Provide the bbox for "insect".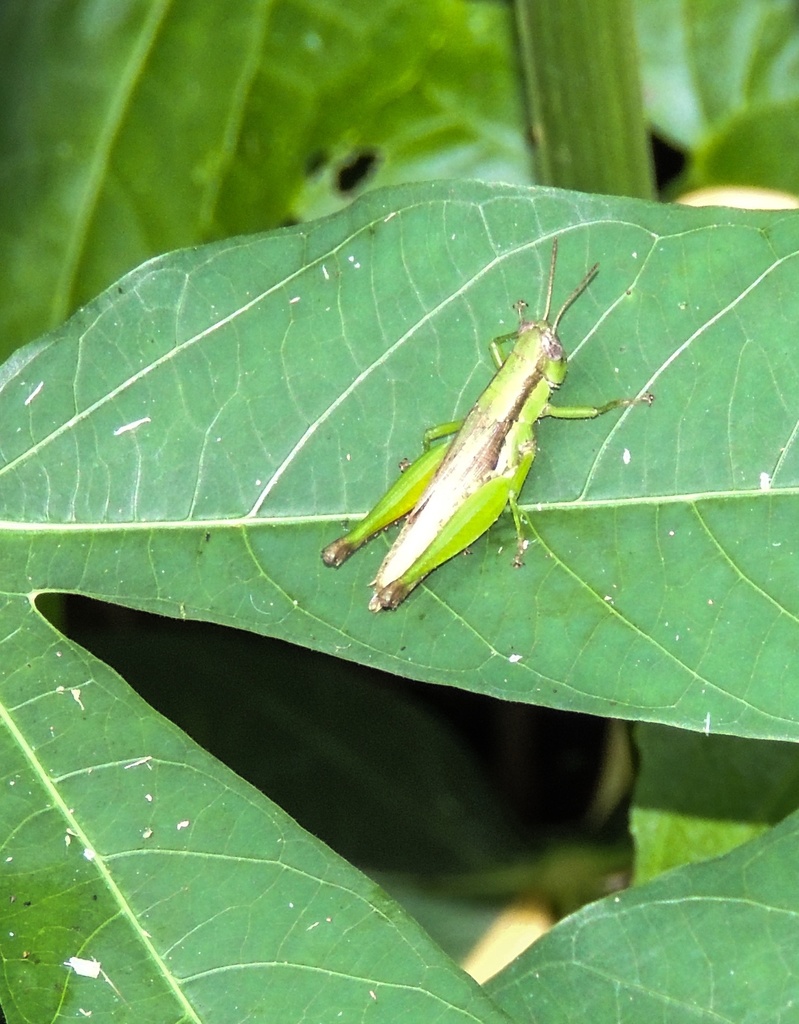
box=[319, 237, 653, 612].
